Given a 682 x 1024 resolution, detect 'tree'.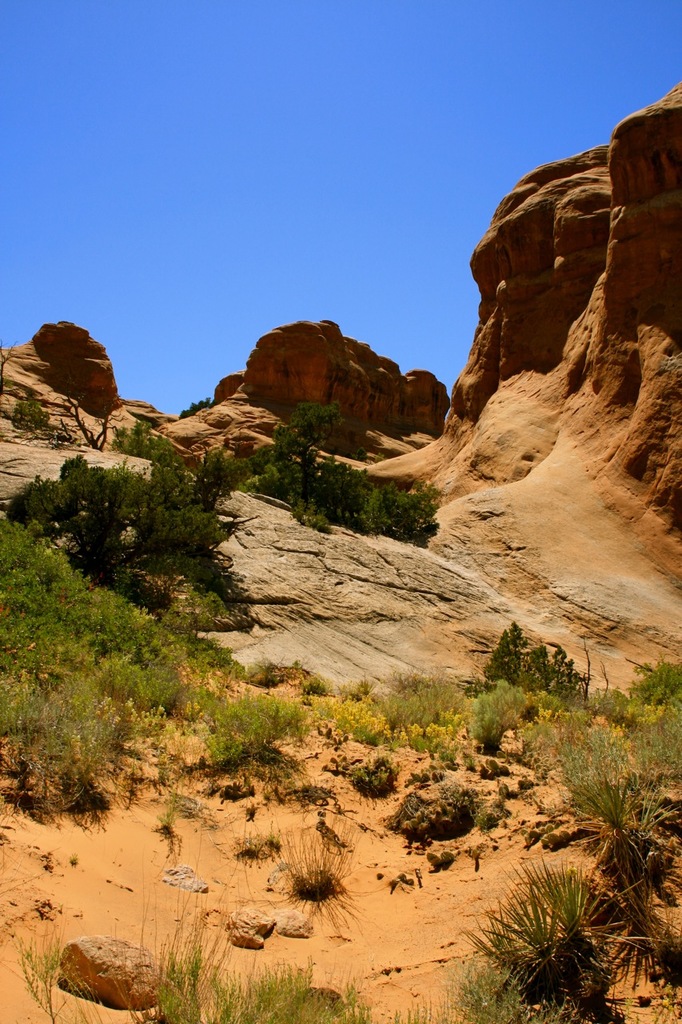
(x1=6, y1=471, x2=82, y2=539).
